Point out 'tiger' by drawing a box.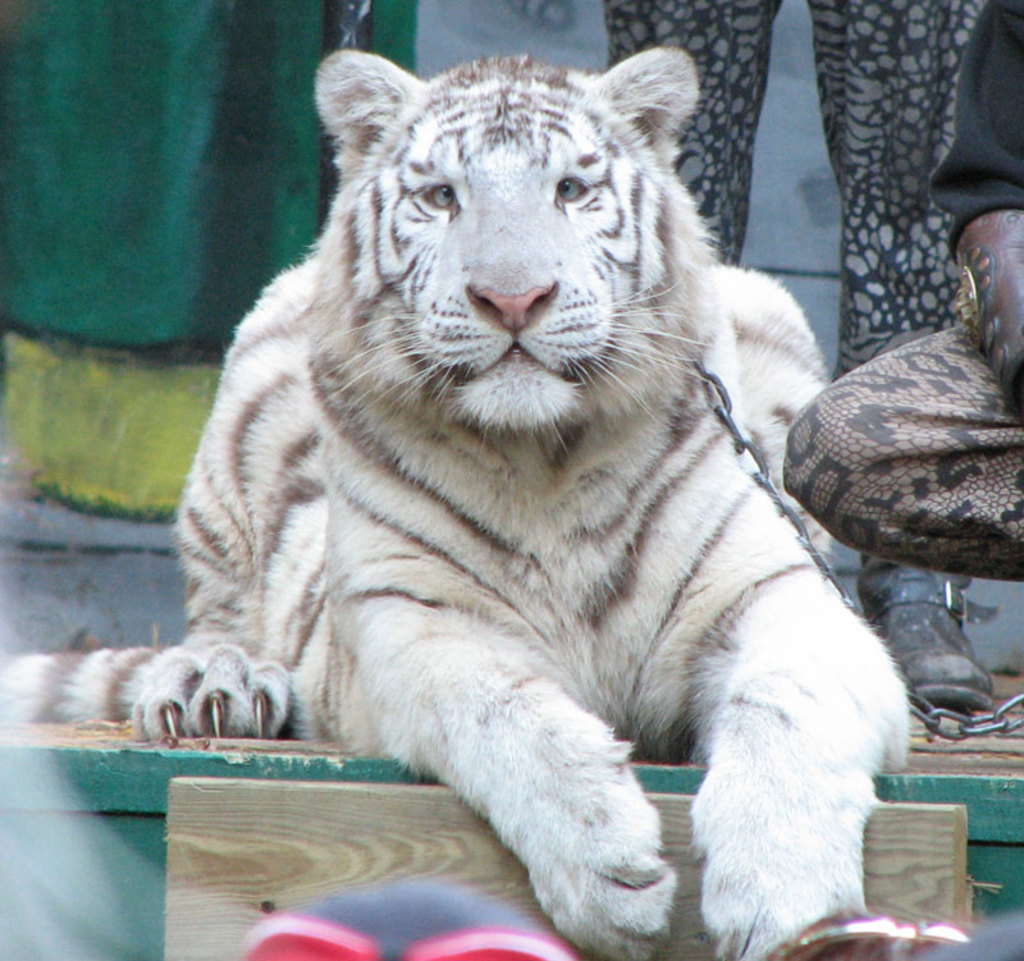
pyautogui.locateOnScreen(0, 50, 911, 960).
